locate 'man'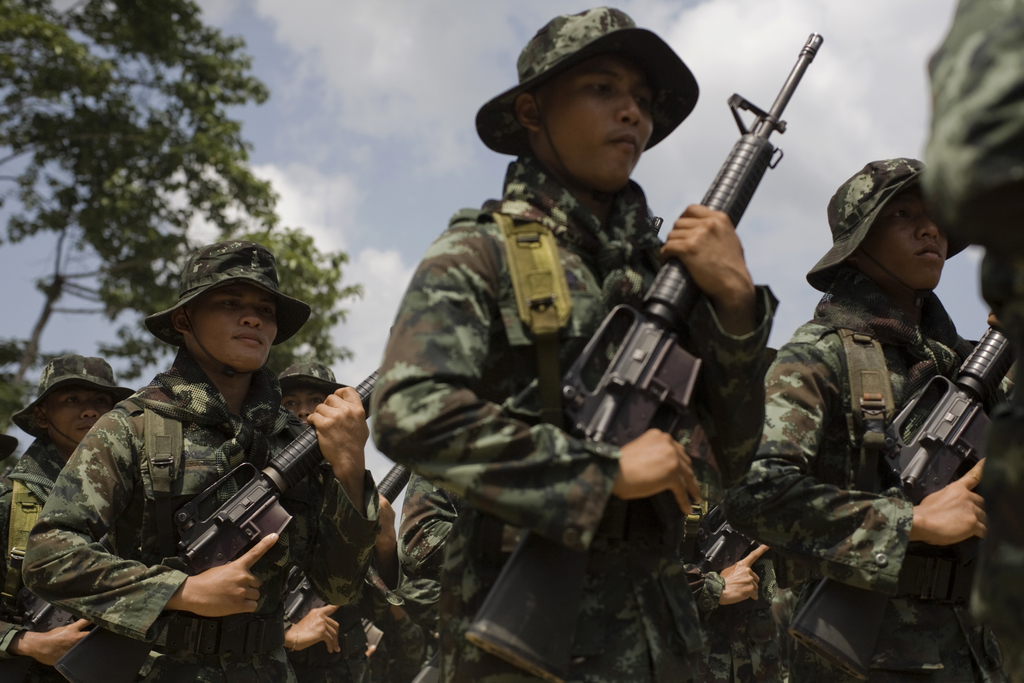
(left=350, top=0, right=781, bottom=682)
